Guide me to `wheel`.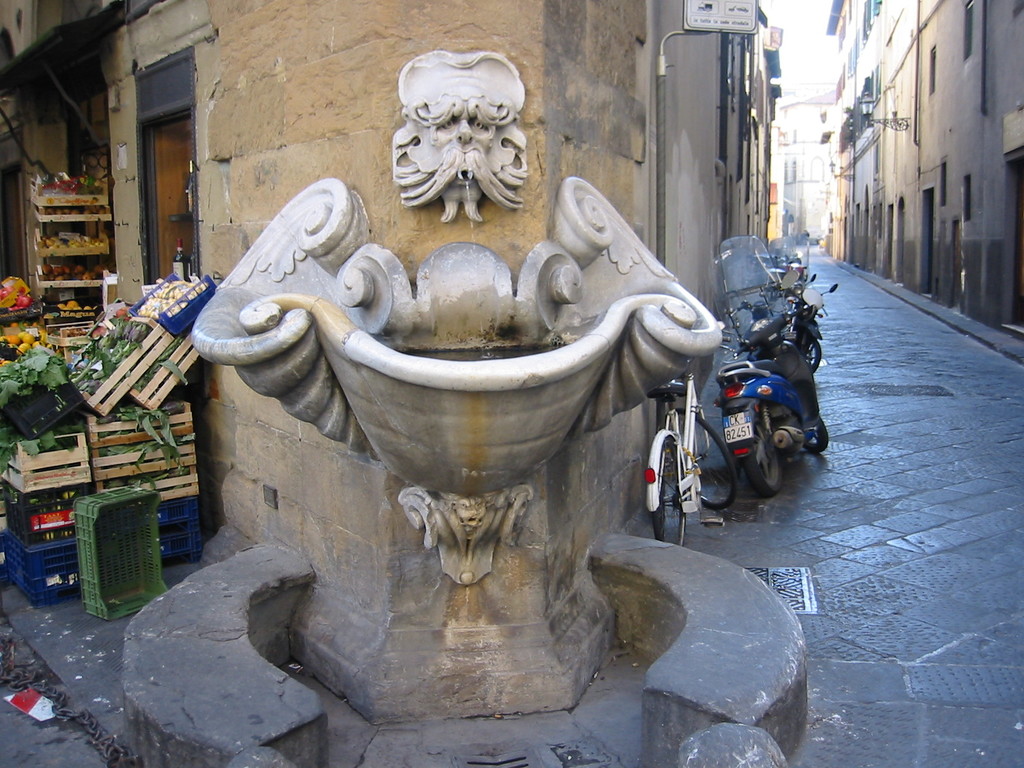
Guidance: [800,337,822,372].
